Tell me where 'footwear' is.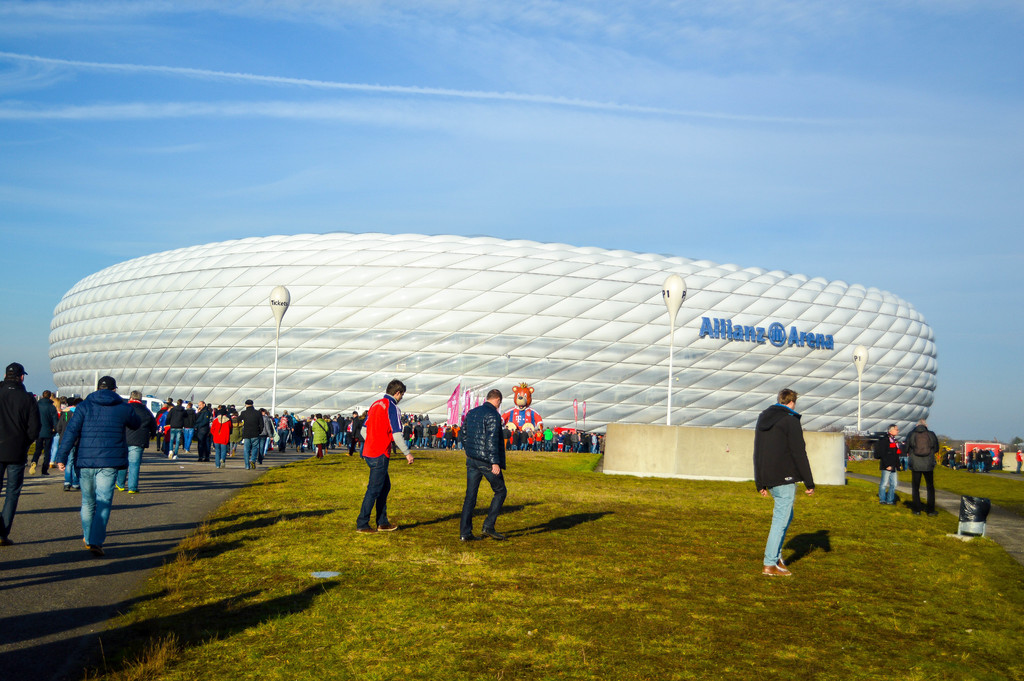
'footwear' is at box=[912, 509, 921, 516].
